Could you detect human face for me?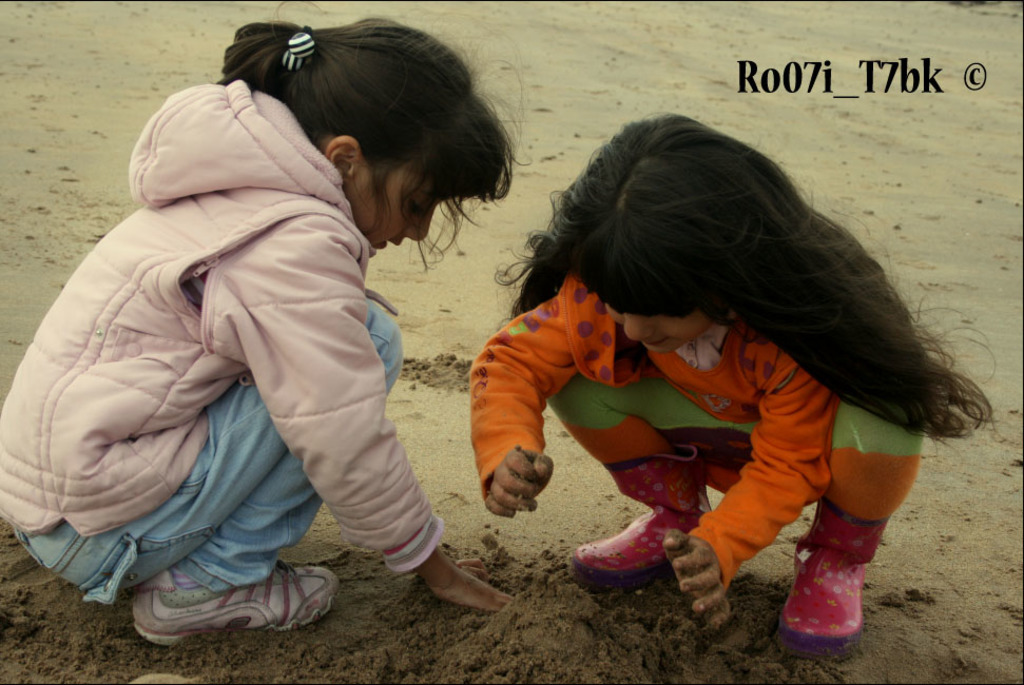
Detection result: [599, 301, 713, 357].
